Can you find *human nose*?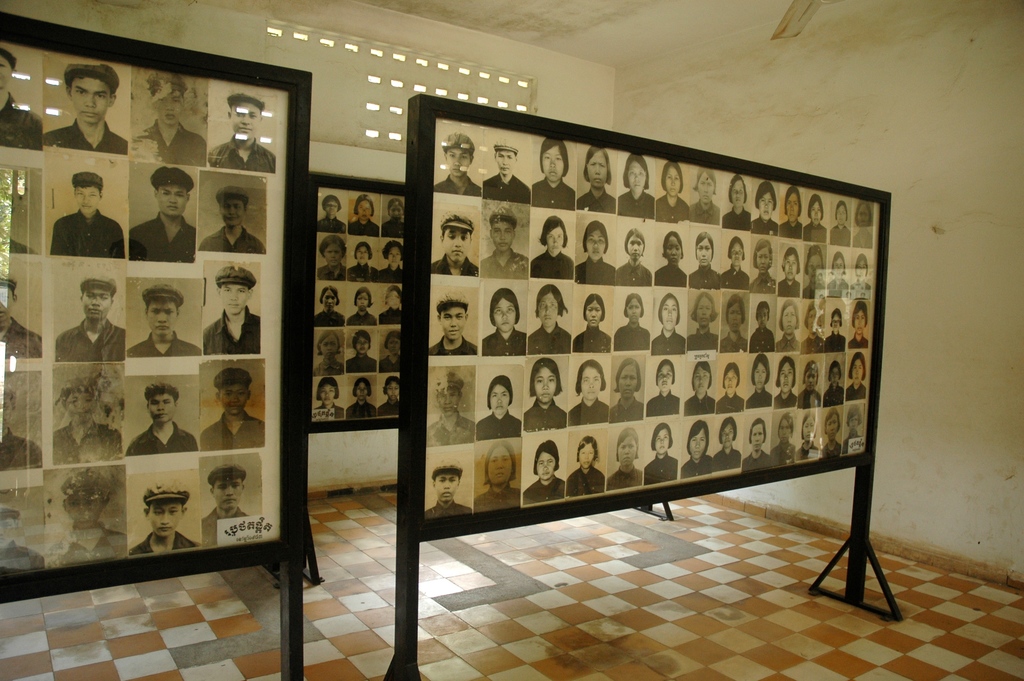
Yes, bounding box: Rect(445, 398, 451, 404).
